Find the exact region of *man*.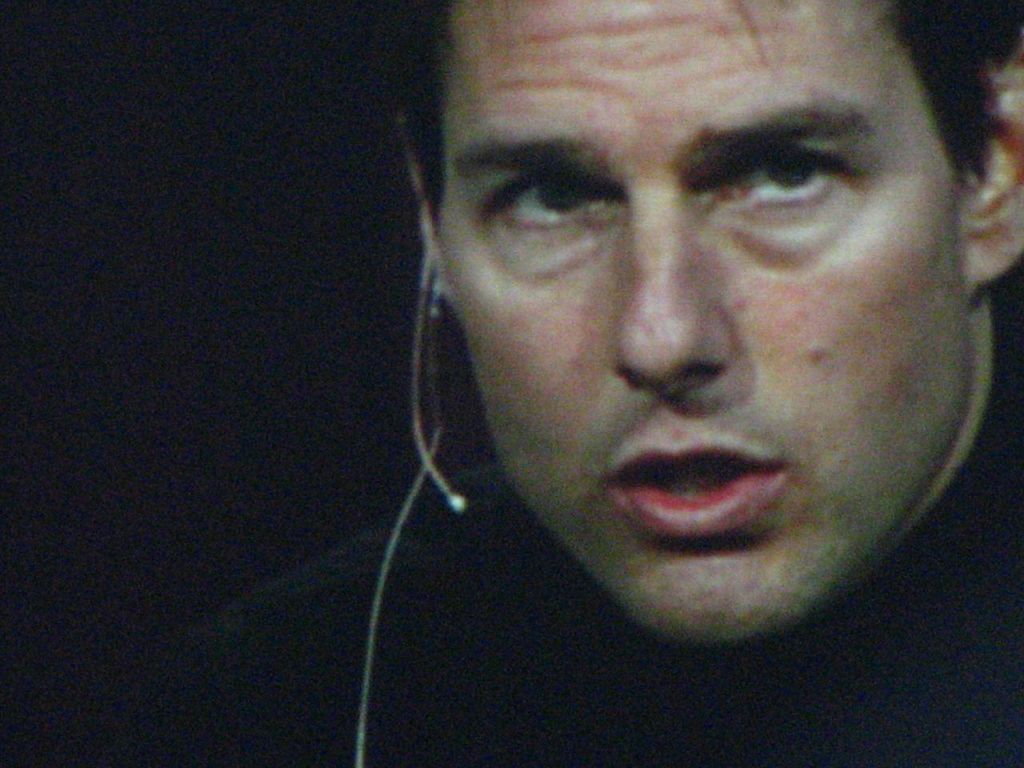
Exact region: BBox(269, 6, 1023, 726).
